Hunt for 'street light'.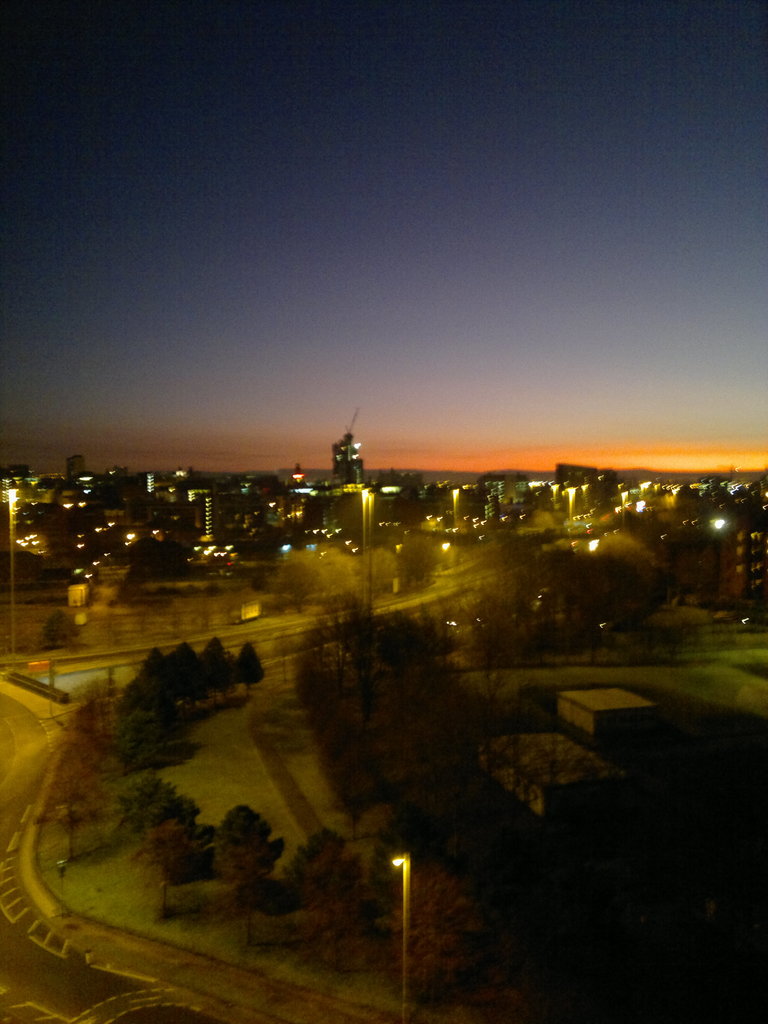
Hunted down at <box>564,484,579,522</box>.
